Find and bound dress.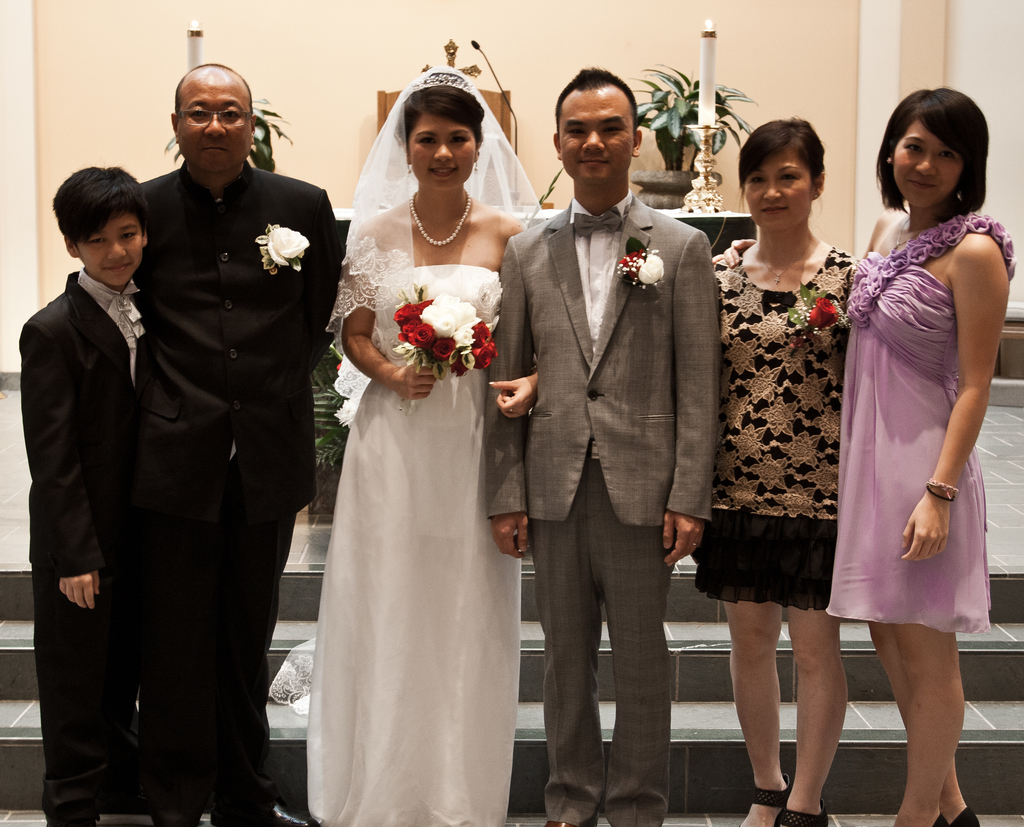
Bound: (left=824, top=213, right=1014, bottom=632).
